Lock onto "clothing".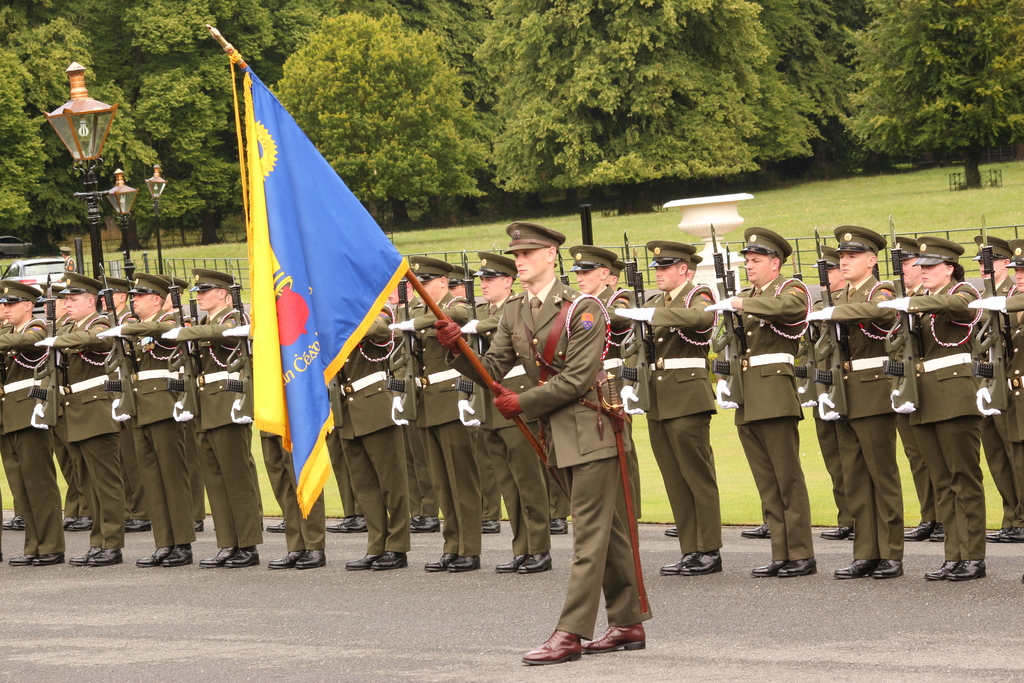
Locked: detection(319, 294, 418, 557).
